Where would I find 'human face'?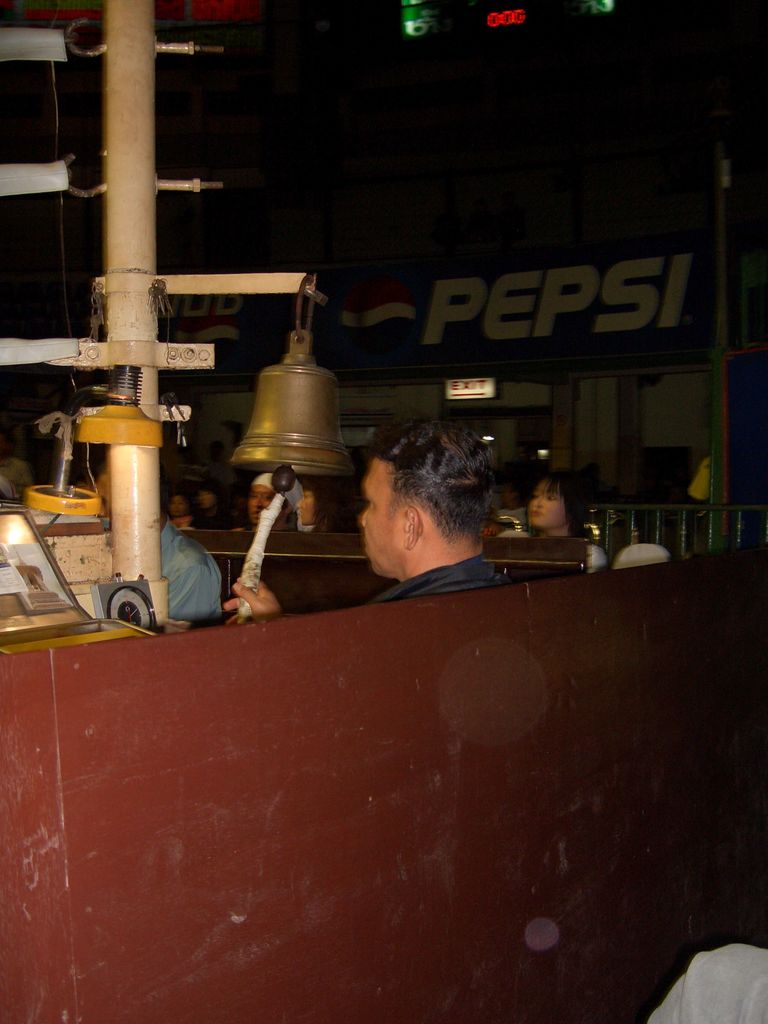
At bbox(359, 459, 406, 577).
